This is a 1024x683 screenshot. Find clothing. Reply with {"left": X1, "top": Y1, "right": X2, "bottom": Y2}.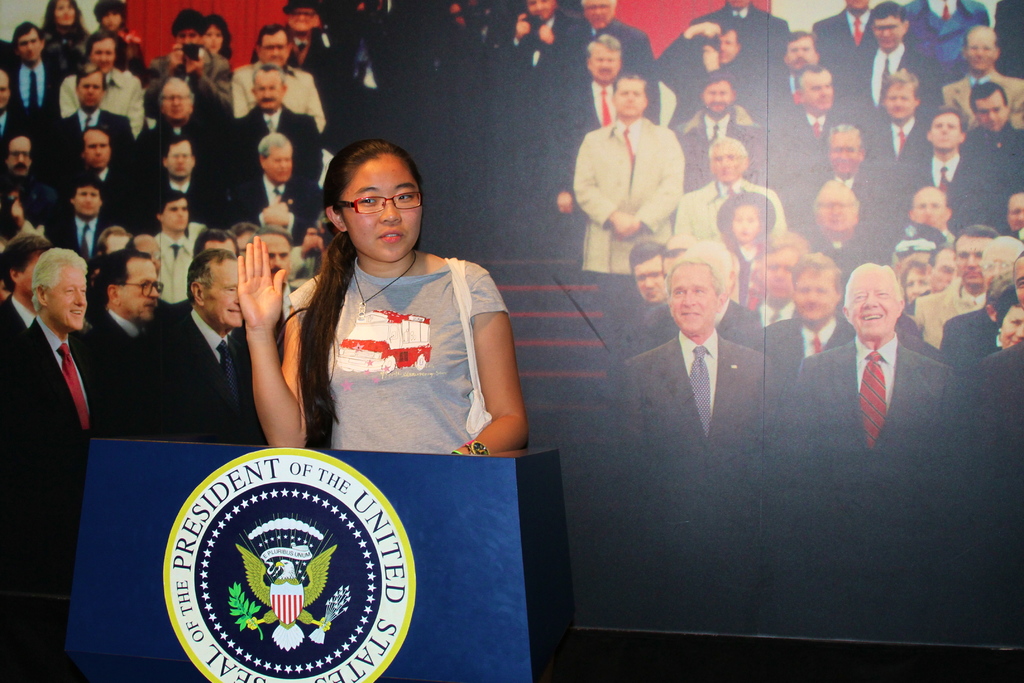
{"left": 227, "top": 56, "right": 323, "bottom": 135}.
